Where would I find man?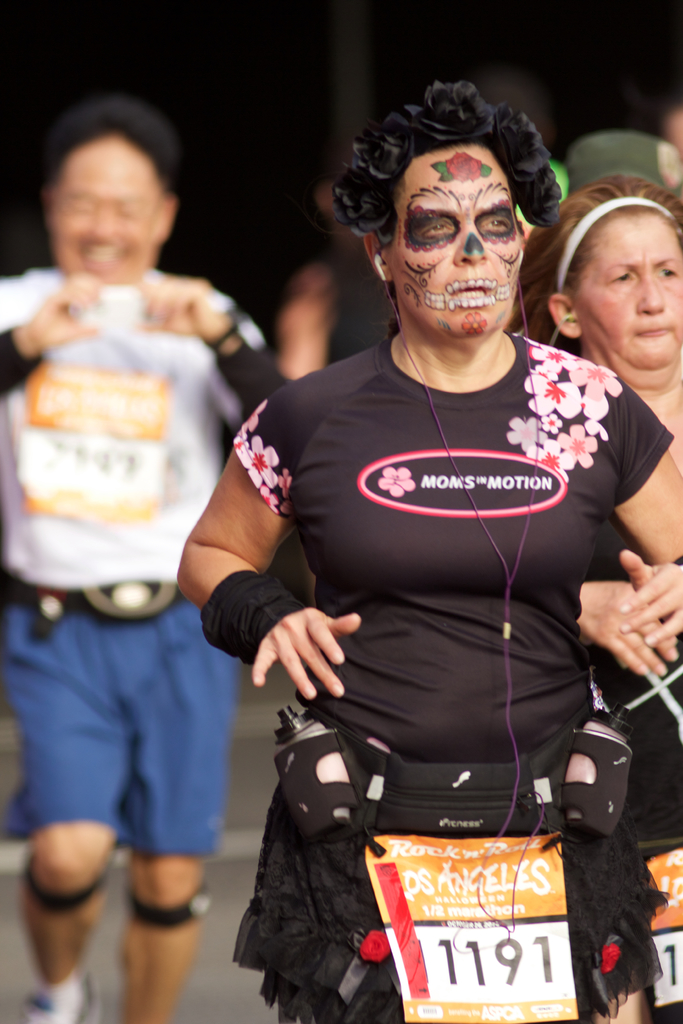
At bbox(0, 102, 293, 1023).
